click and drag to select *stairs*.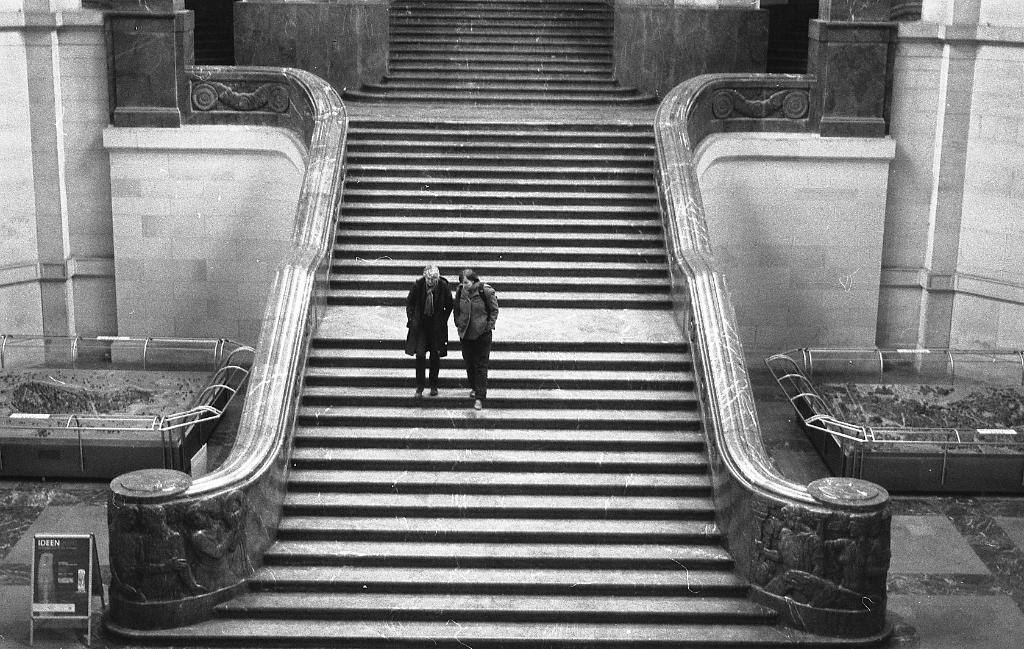
Selection: select_region(346, 0, 657, 103).
